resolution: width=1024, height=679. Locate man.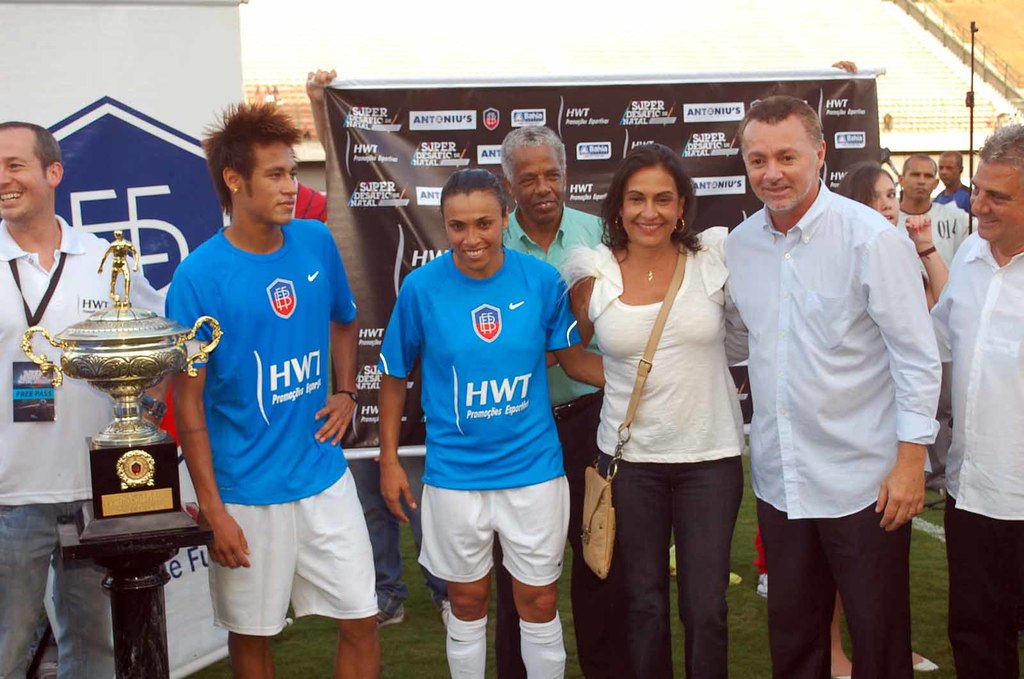
927/149/980/223.
